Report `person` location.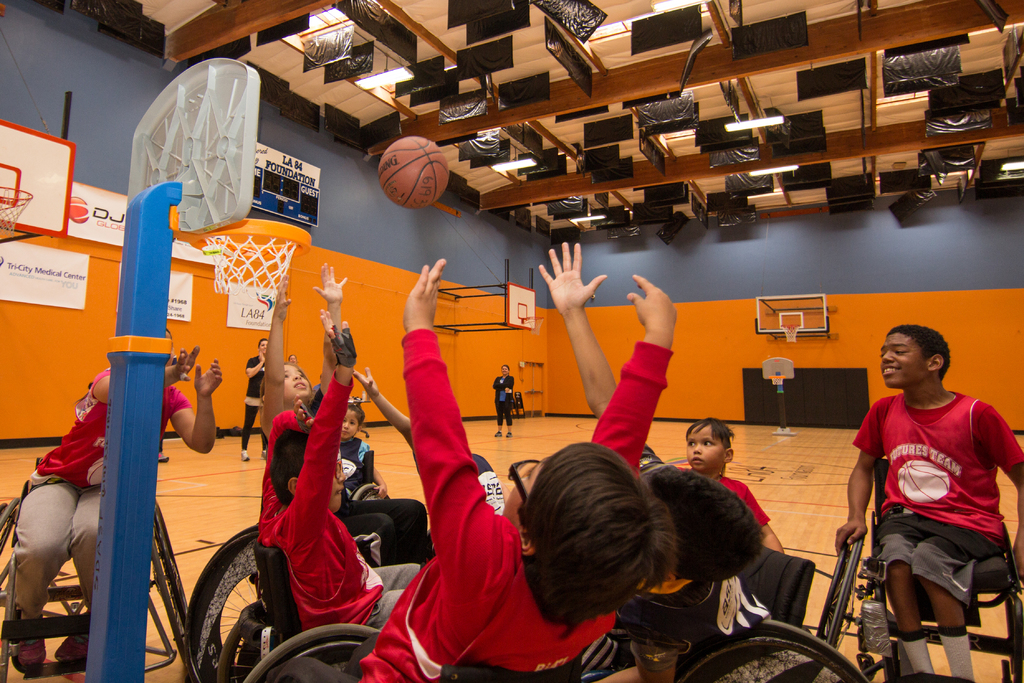
Report: BBox(255, 260, 346, 565).
